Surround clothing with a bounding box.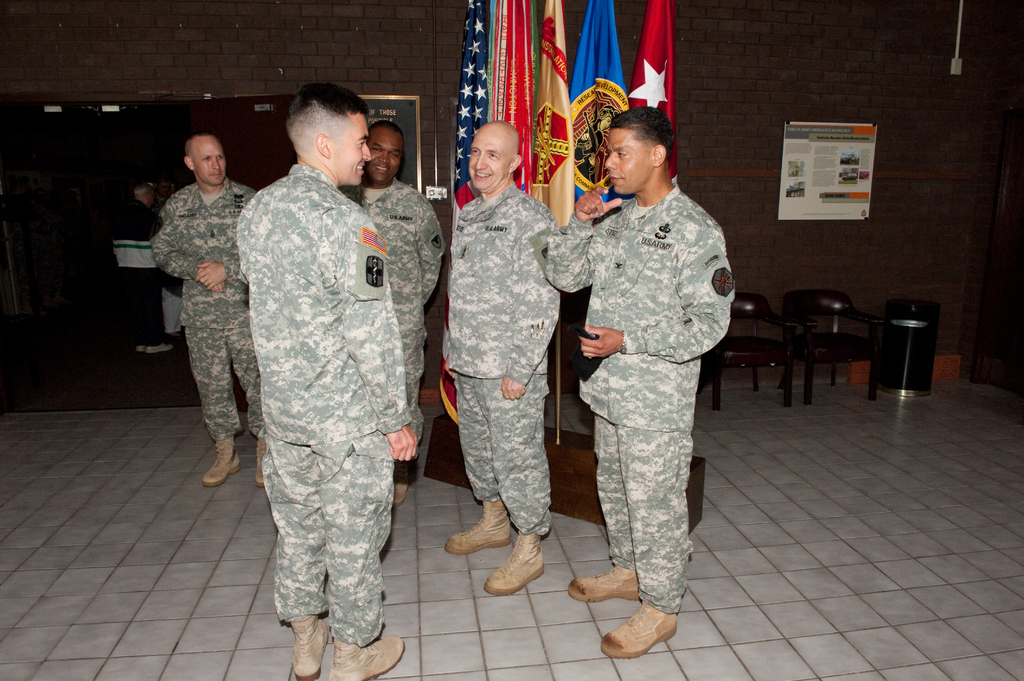
(237, 162, 410, 647).
